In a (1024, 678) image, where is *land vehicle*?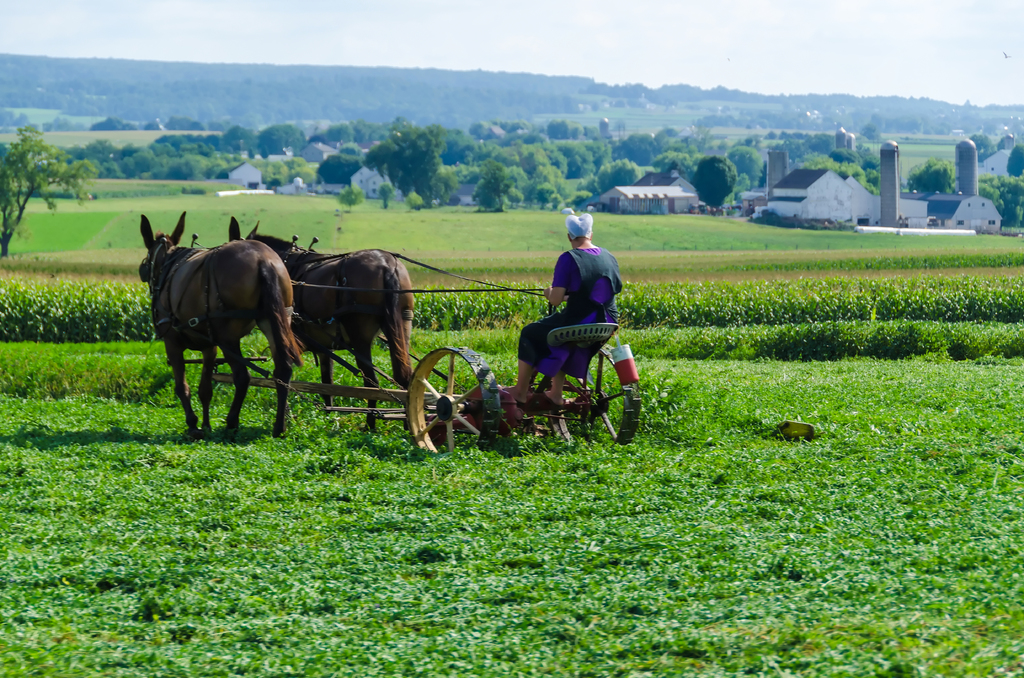
[left=152, top=152, right=652, bottom=458].
